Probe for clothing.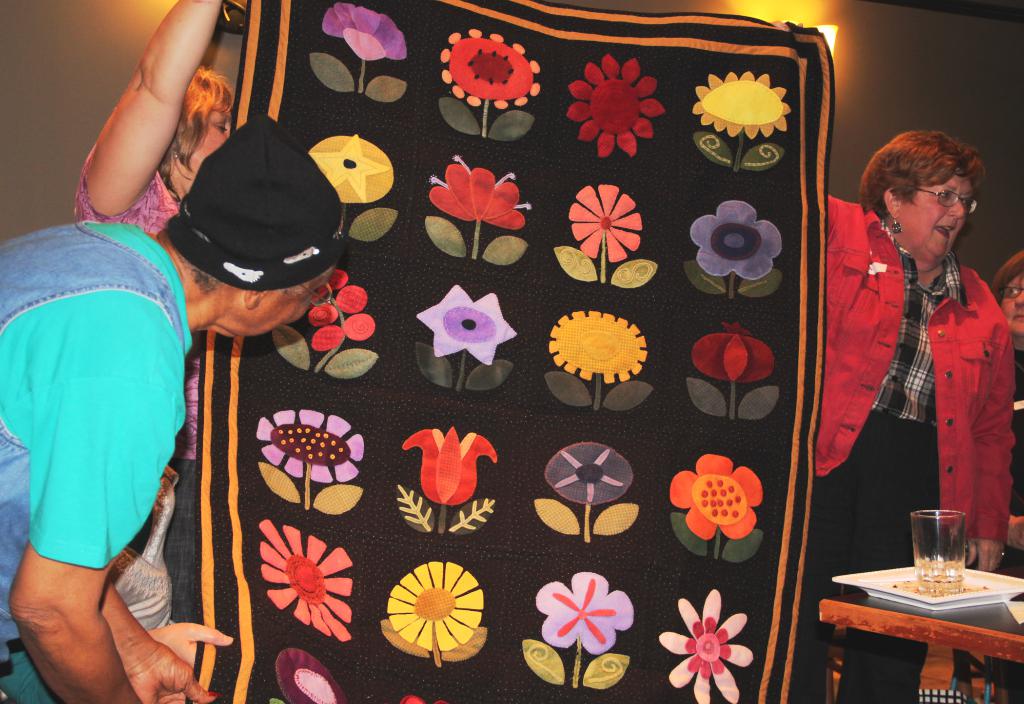
Probe result: box=[807, 188, 1016, 703].
